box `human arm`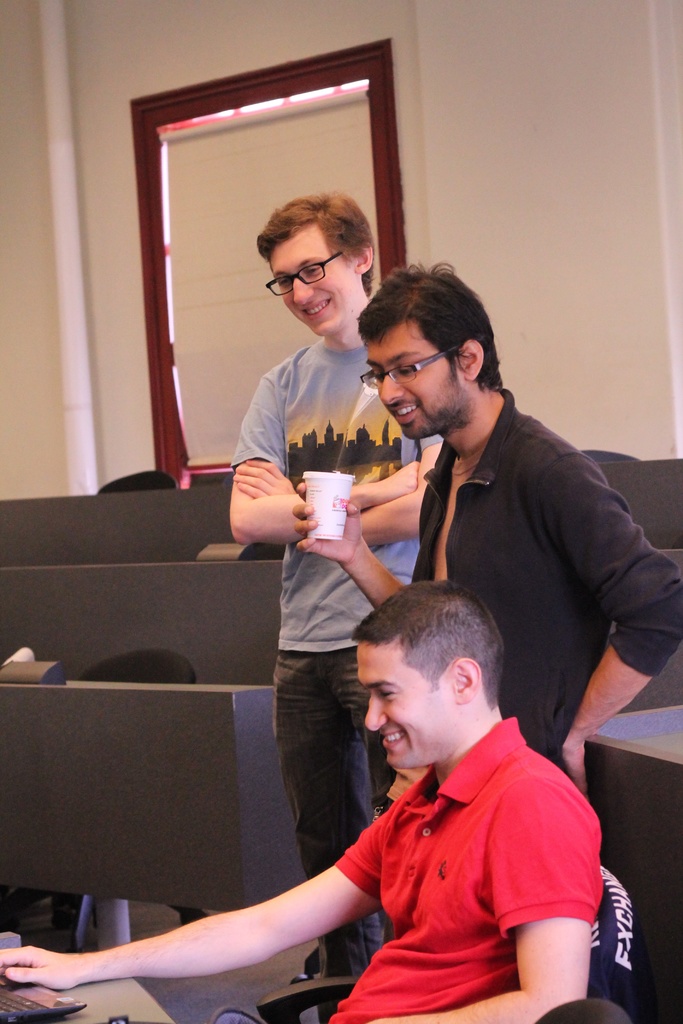
[52, 884, 351, 998]
